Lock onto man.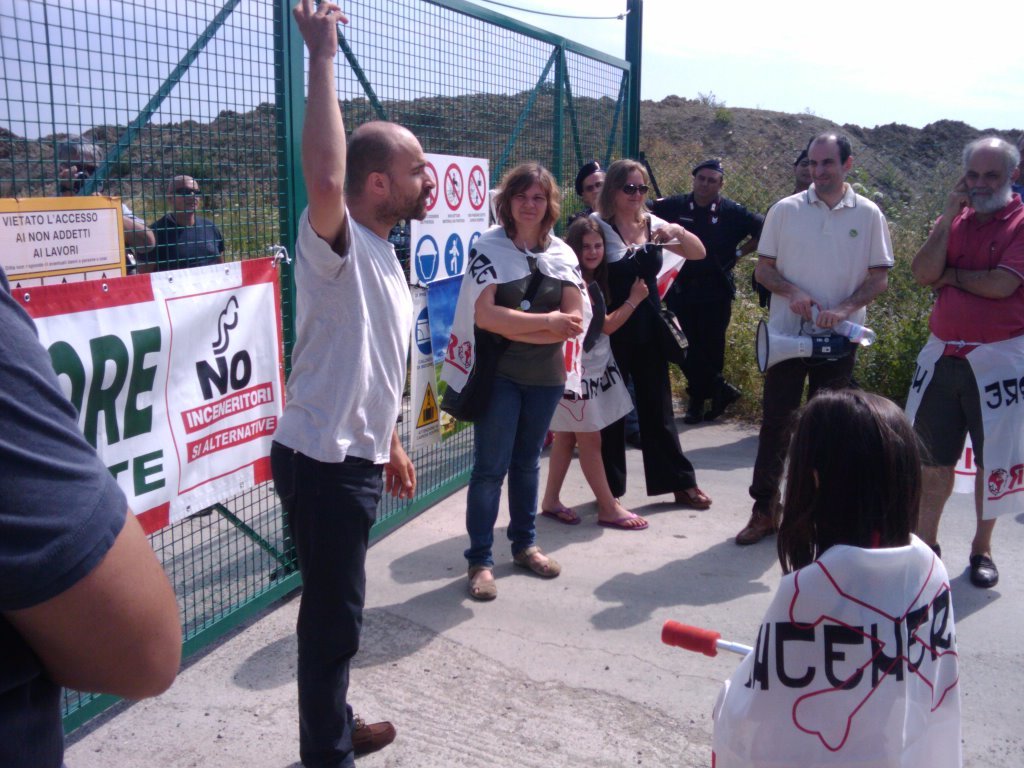
Locked: x1=646 y1=156 x2=772 y2=430.
